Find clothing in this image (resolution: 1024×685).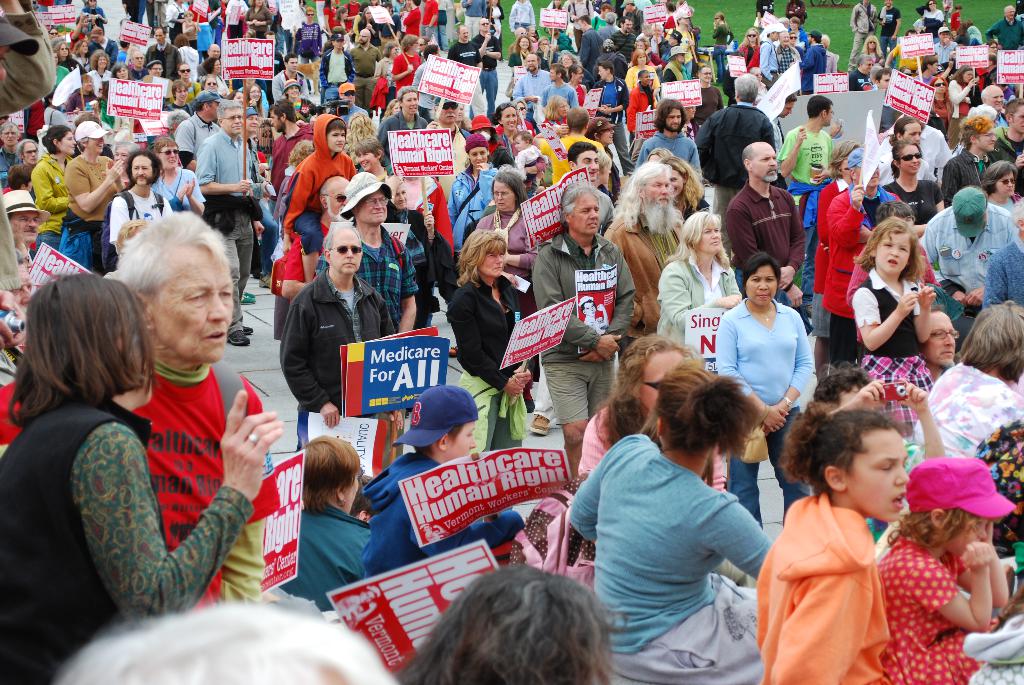
box=[540, 233, 638, 429].
